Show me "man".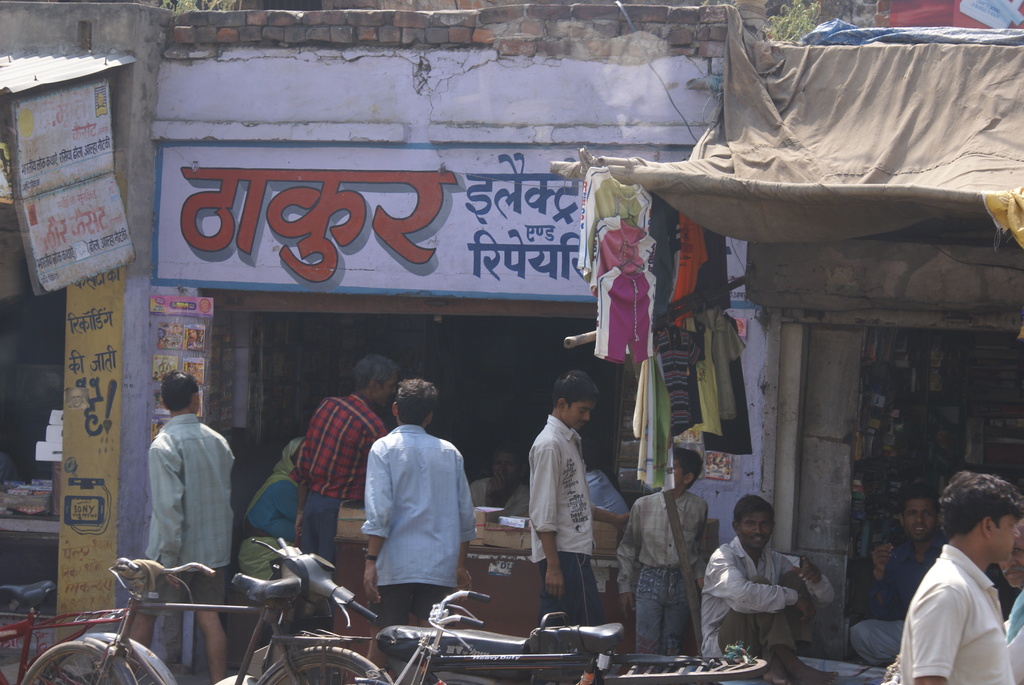
"man" is here: x1=845 y1=493 x2=937 y2=664.
